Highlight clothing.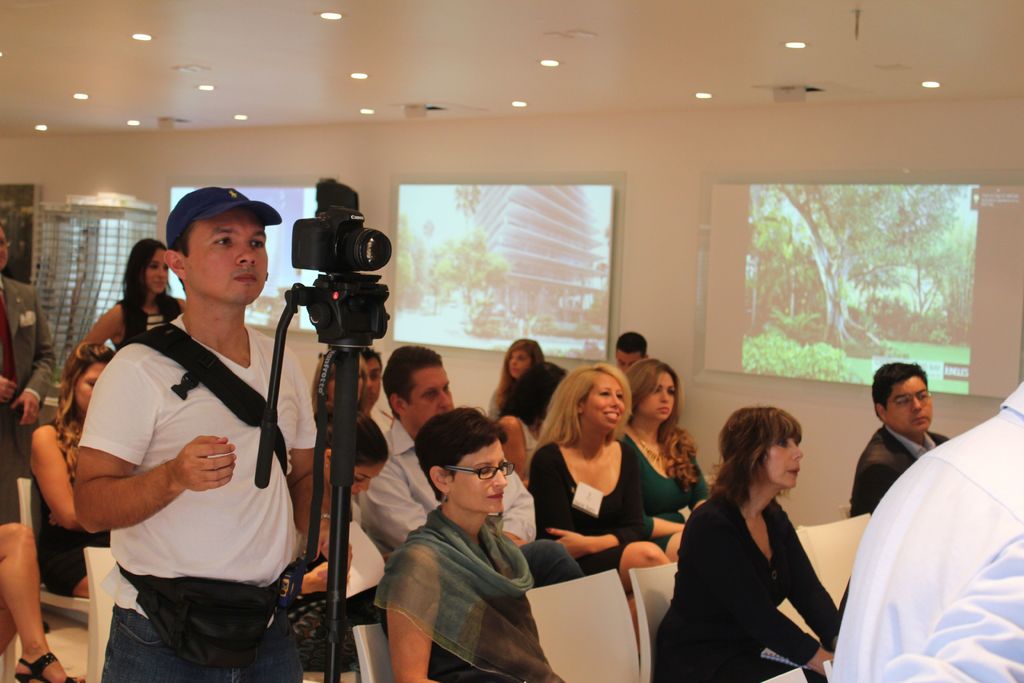
Highlighted region: select_region(849, 422, 951, 518).
